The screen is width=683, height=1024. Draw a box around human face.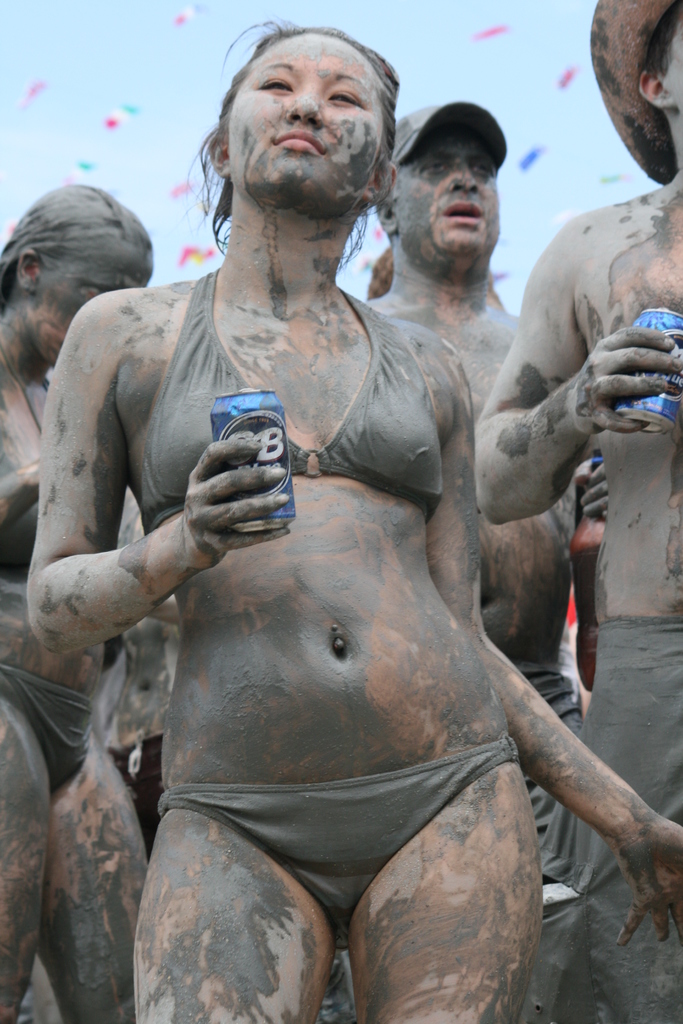
rect(231, 28, 382, 213).
